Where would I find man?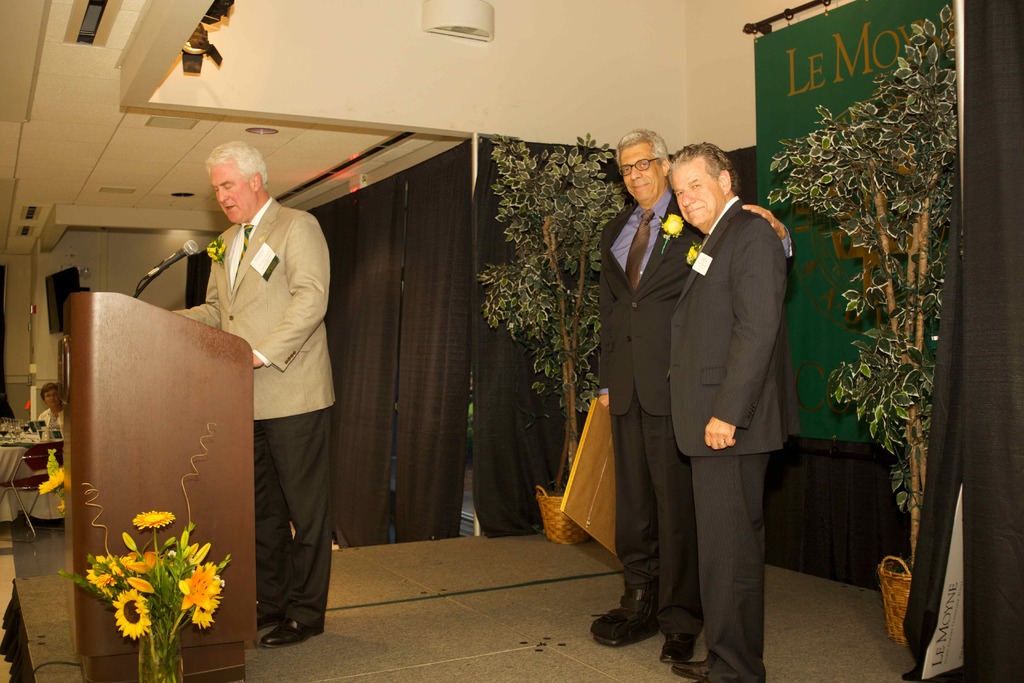
At 164 143 340 621.
